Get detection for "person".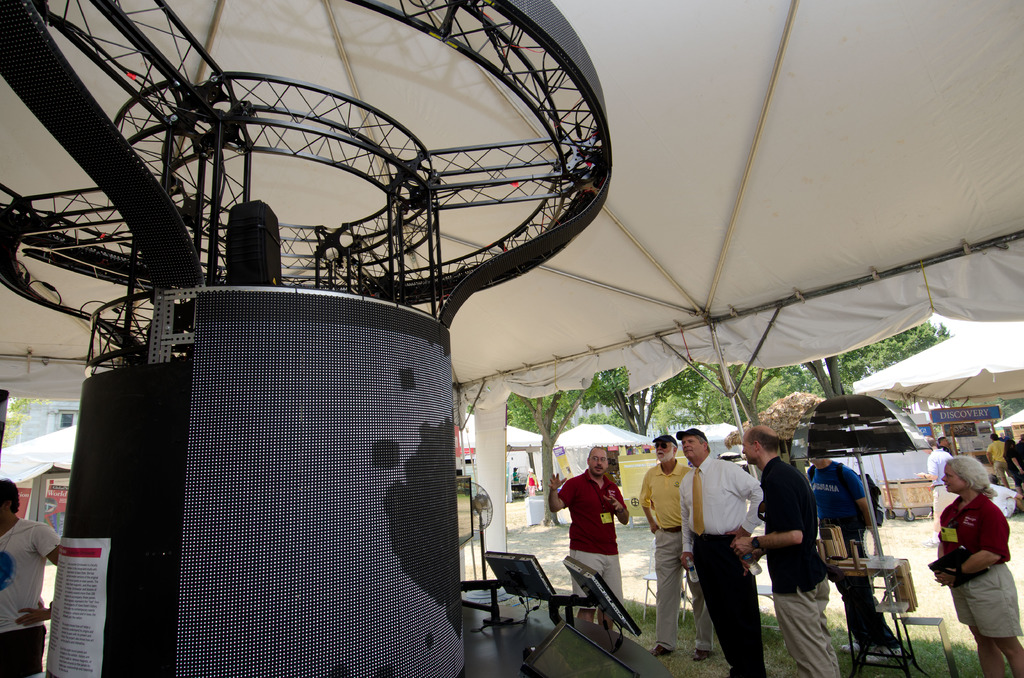
Detection: [638, 432, 714, 663].
